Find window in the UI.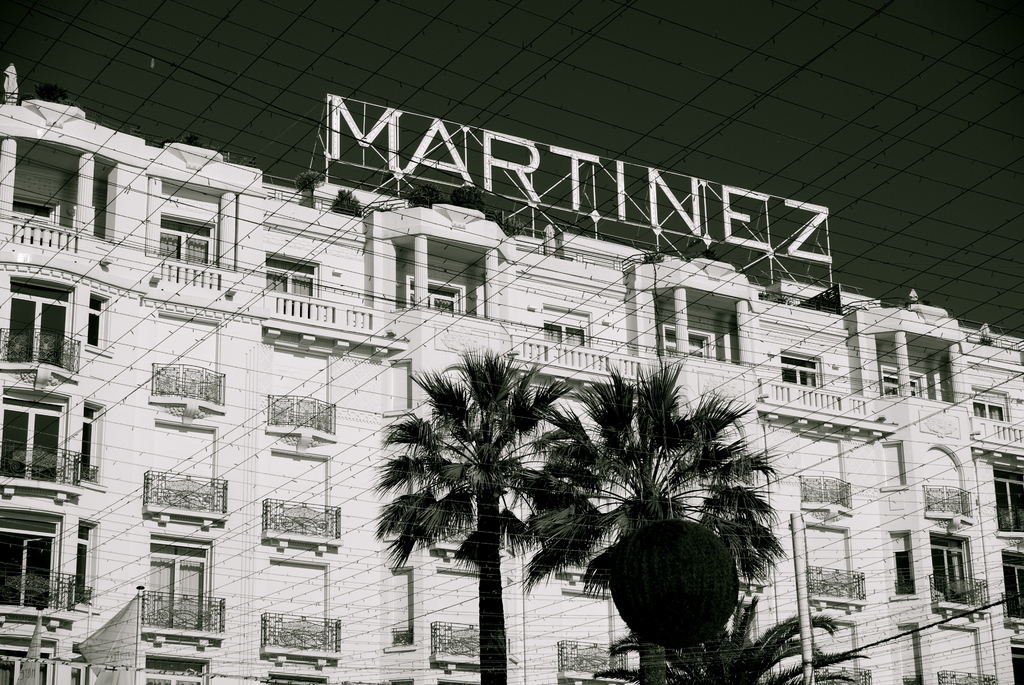
UI element at x1=0 y1=617 x2=72 y2=684.
